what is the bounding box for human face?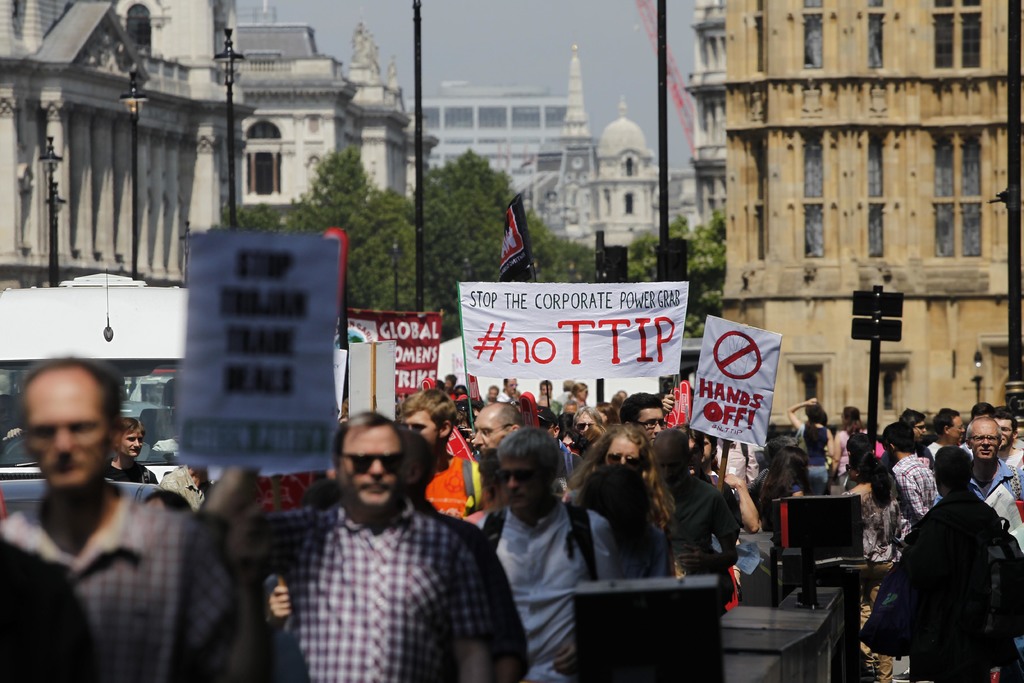
115:428:143:458.
